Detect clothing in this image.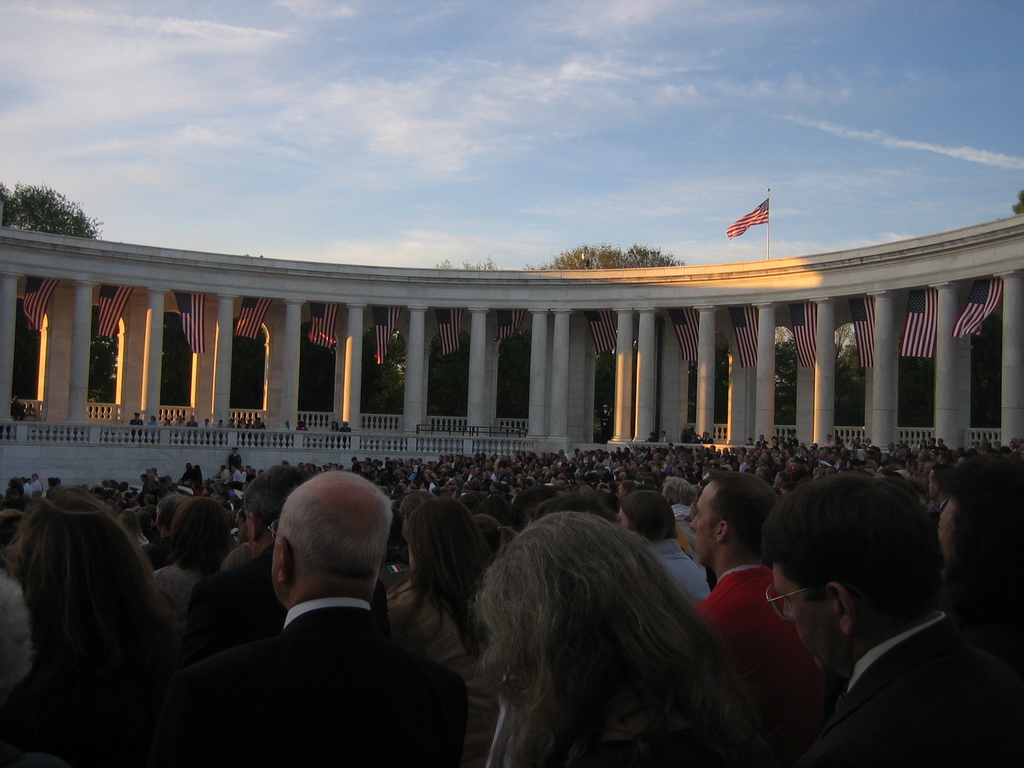
Detection: detection(173, 545, 285, 675).
